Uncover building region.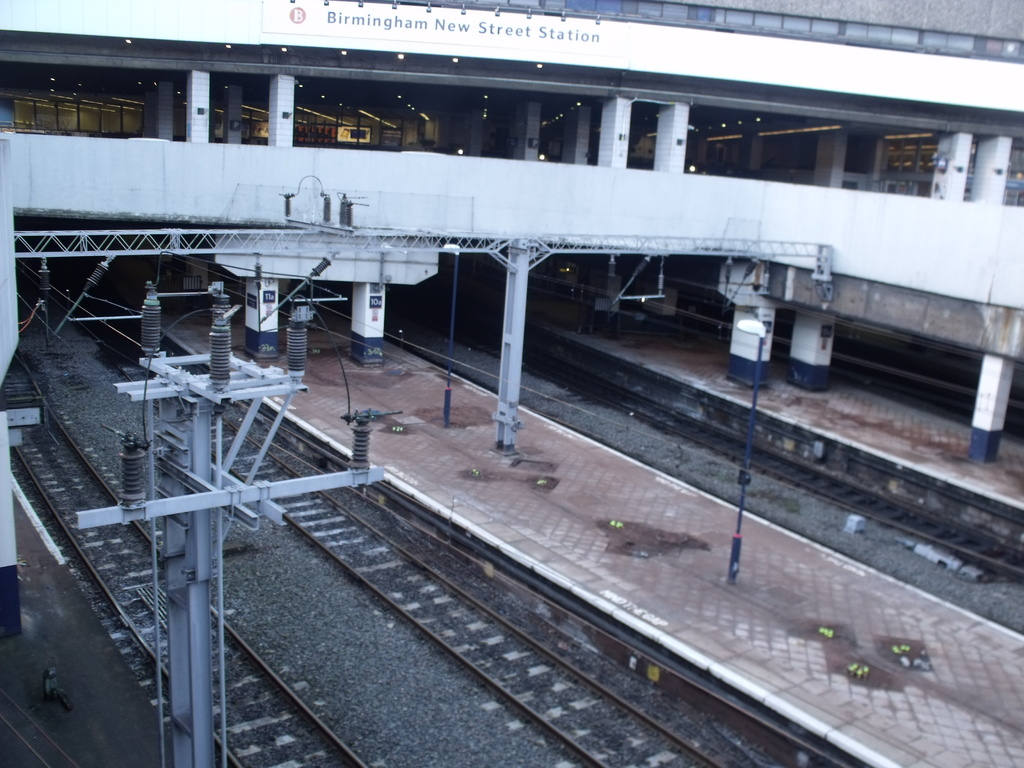
Uncovered: select_region(0, 0, 1023, 638).
